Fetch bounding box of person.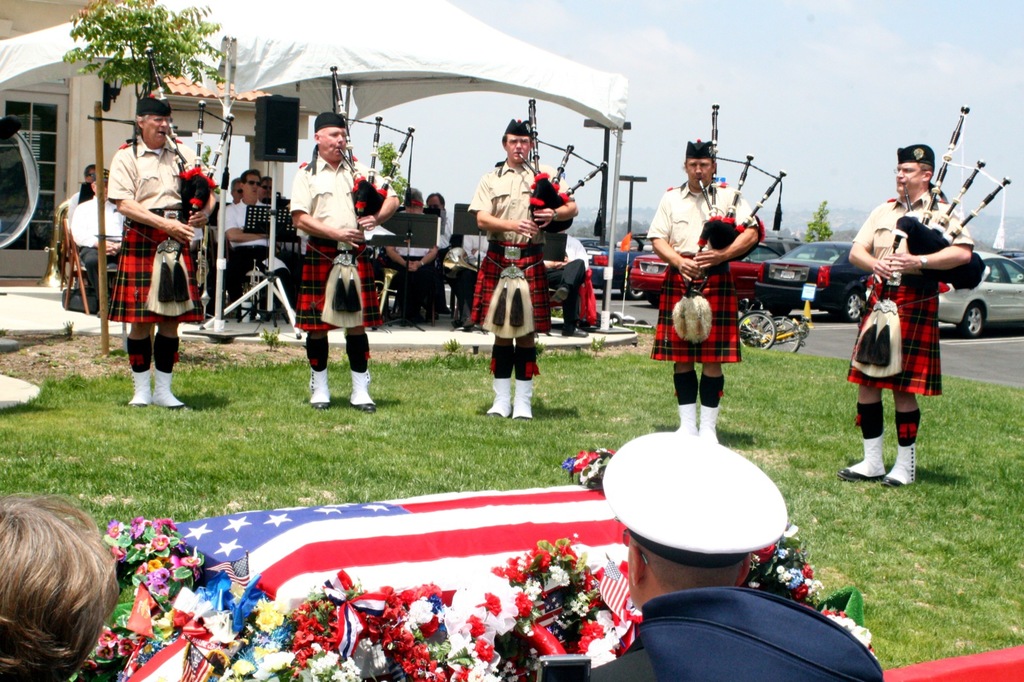
Bbox: bbox(261, 174, 278, 210).
